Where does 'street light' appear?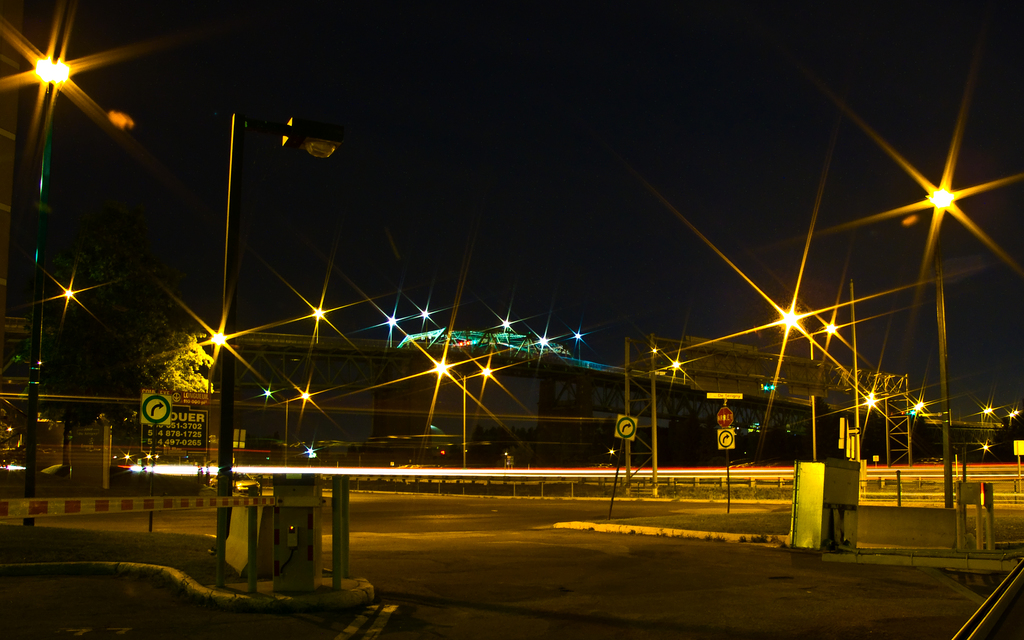
Appears at box(424, 355, 496, 467).
